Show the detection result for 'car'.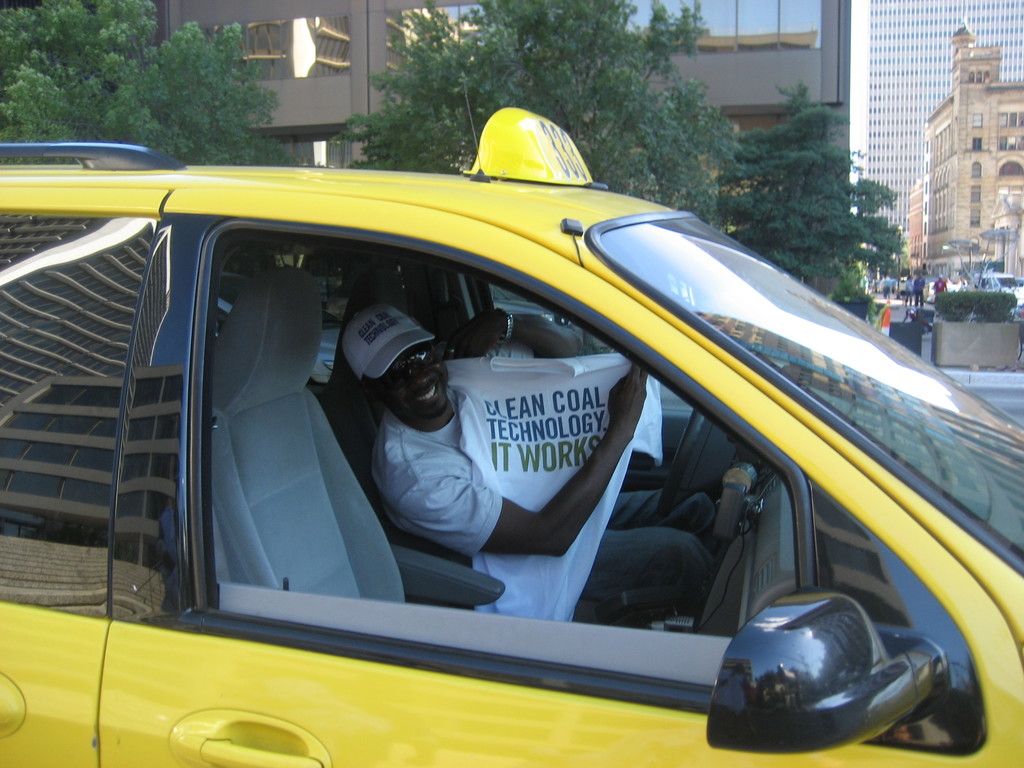
0,0,1023,767.
